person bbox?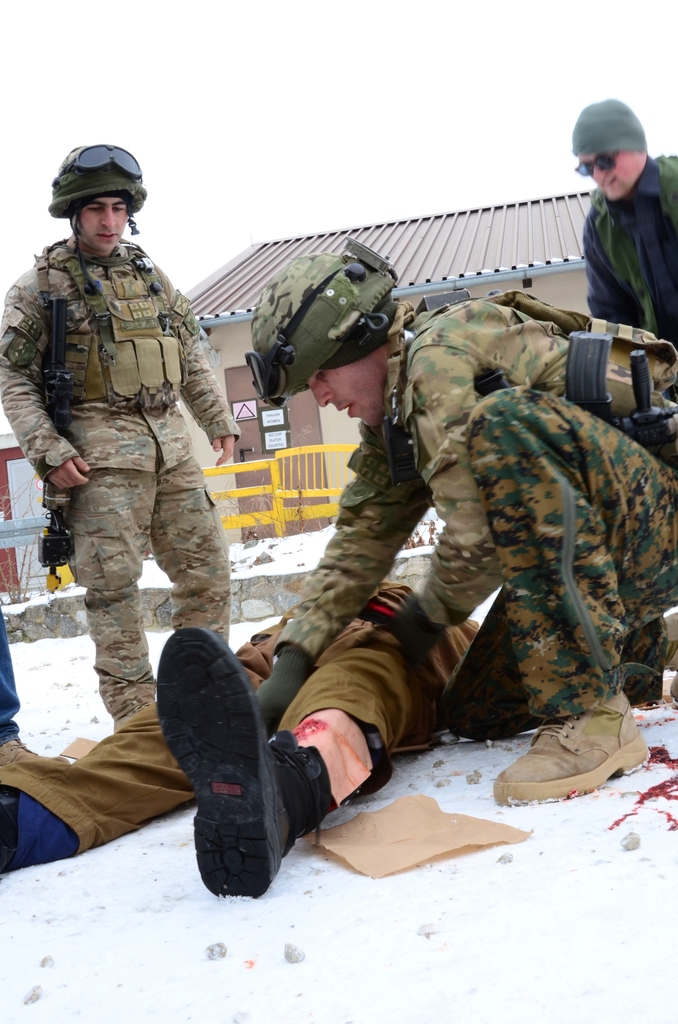
(left=571, top=97, right=677, bottom=338)
